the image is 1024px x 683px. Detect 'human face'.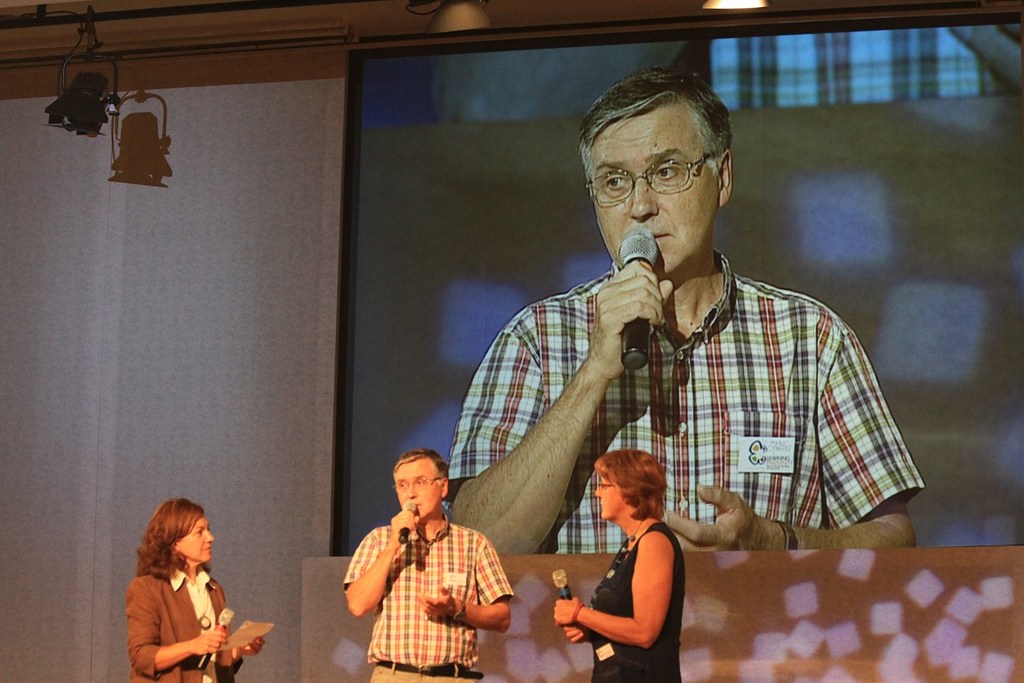
Detection: (176,519,214,564).
